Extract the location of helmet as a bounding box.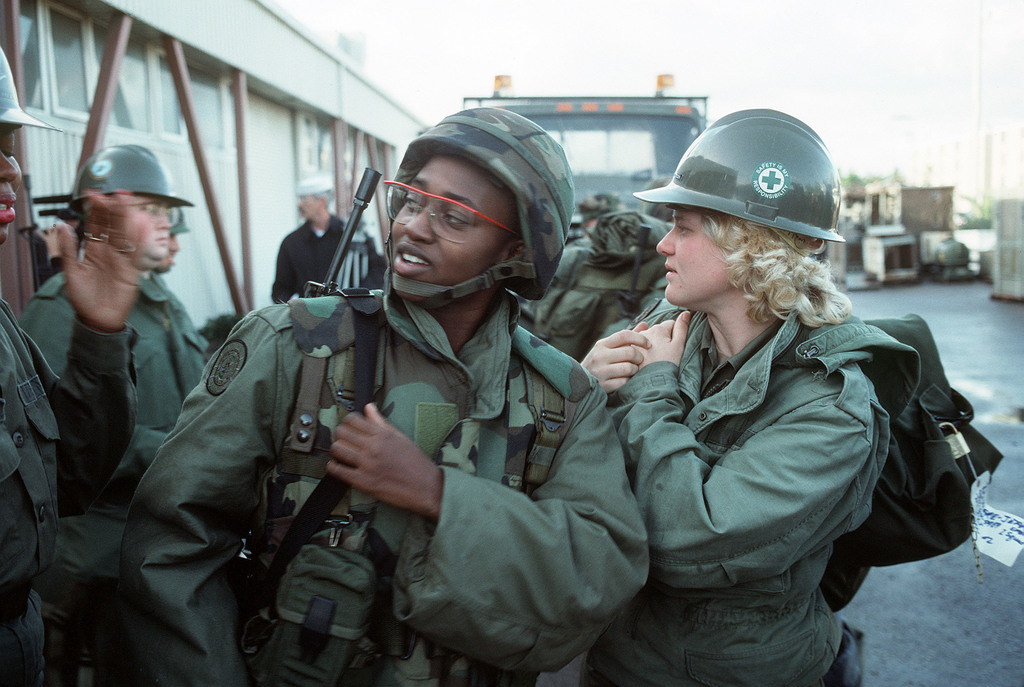
crop(0, 35, 67, 144).
